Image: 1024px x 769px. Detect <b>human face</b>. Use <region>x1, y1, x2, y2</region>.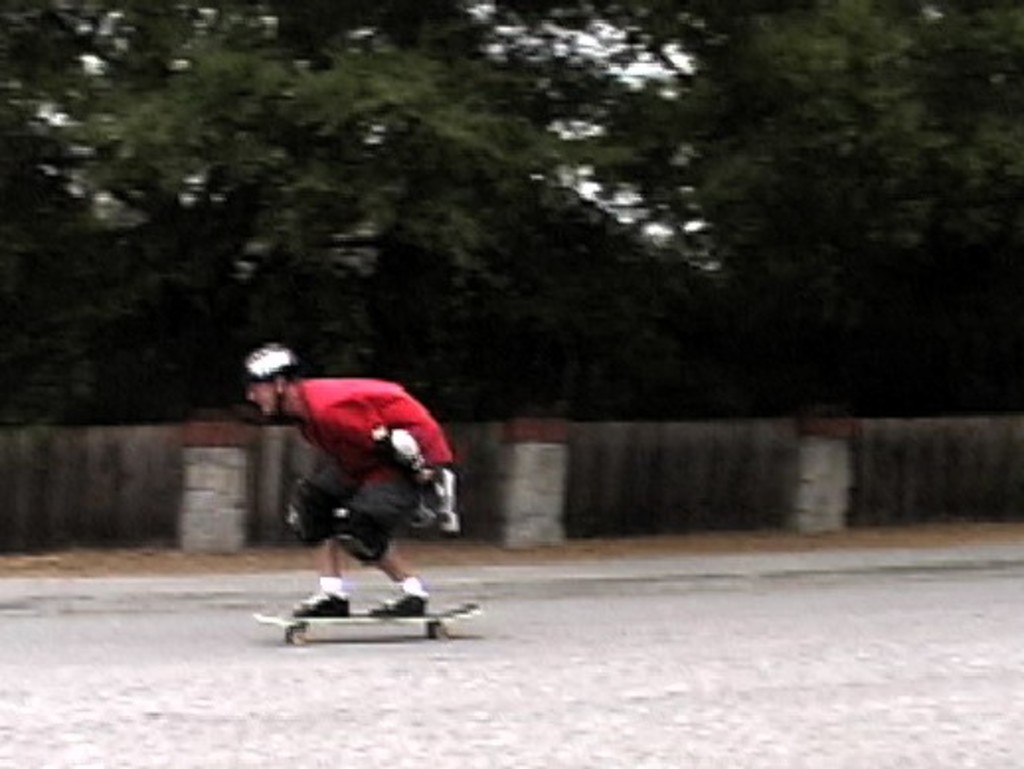
<region>249, 376, 271, 413</region>.
